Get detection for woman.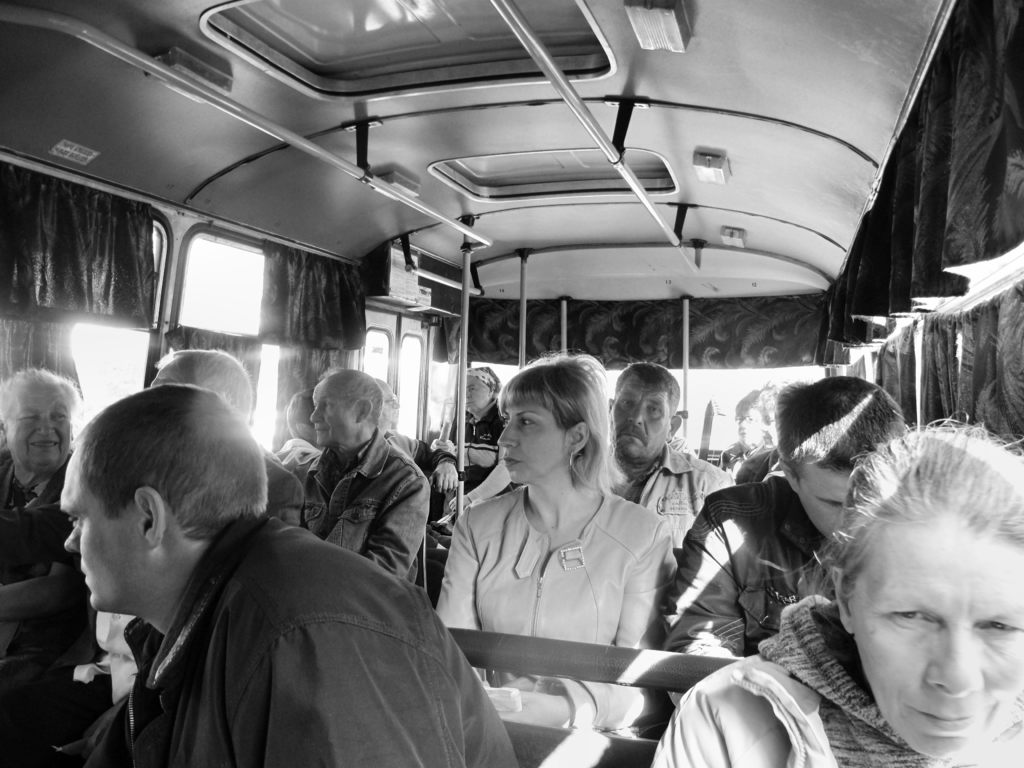
Detection: x1=655 y1=415 x2=1023 y2=767.
